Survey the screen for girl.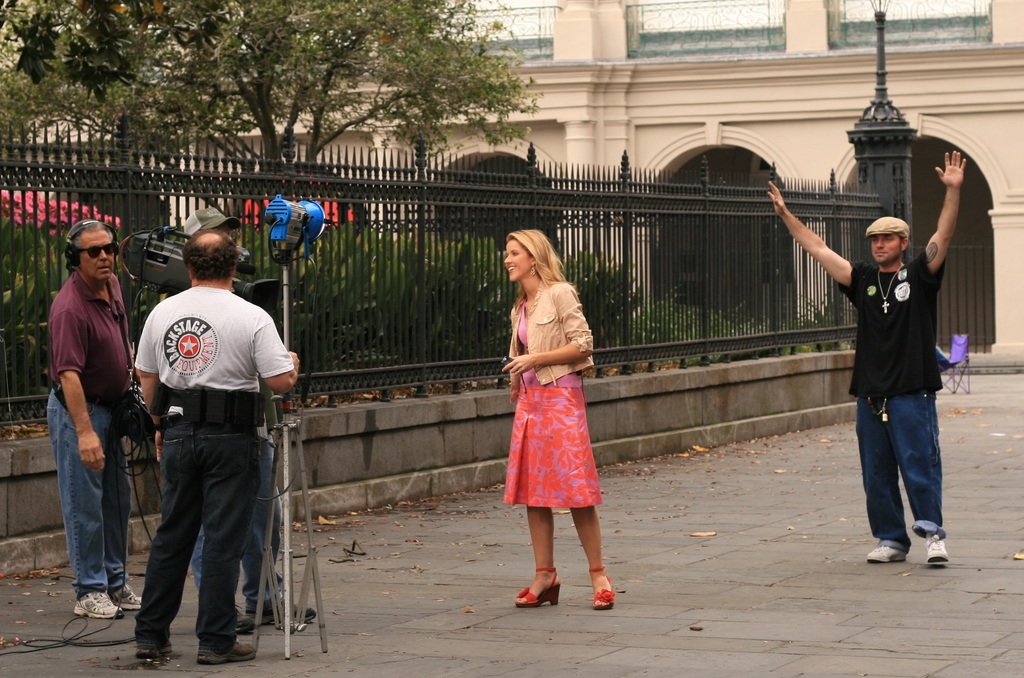
Survey found: [501,231,612,613].
